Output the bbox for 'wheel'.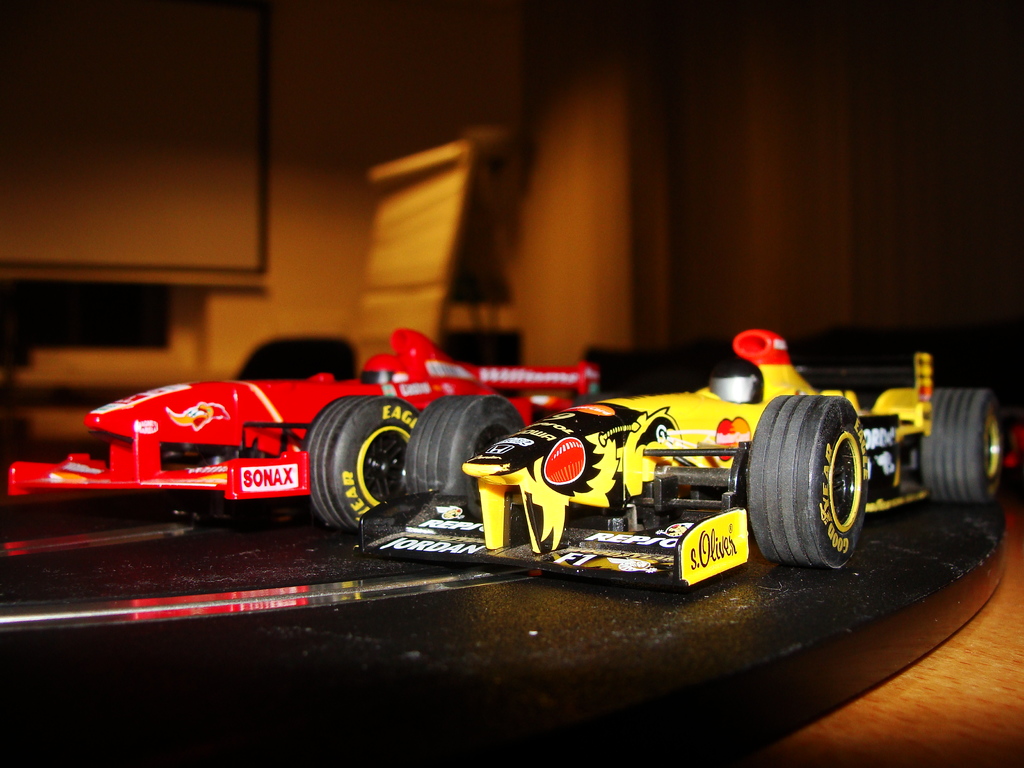
(916, 389, 1014, 499).
